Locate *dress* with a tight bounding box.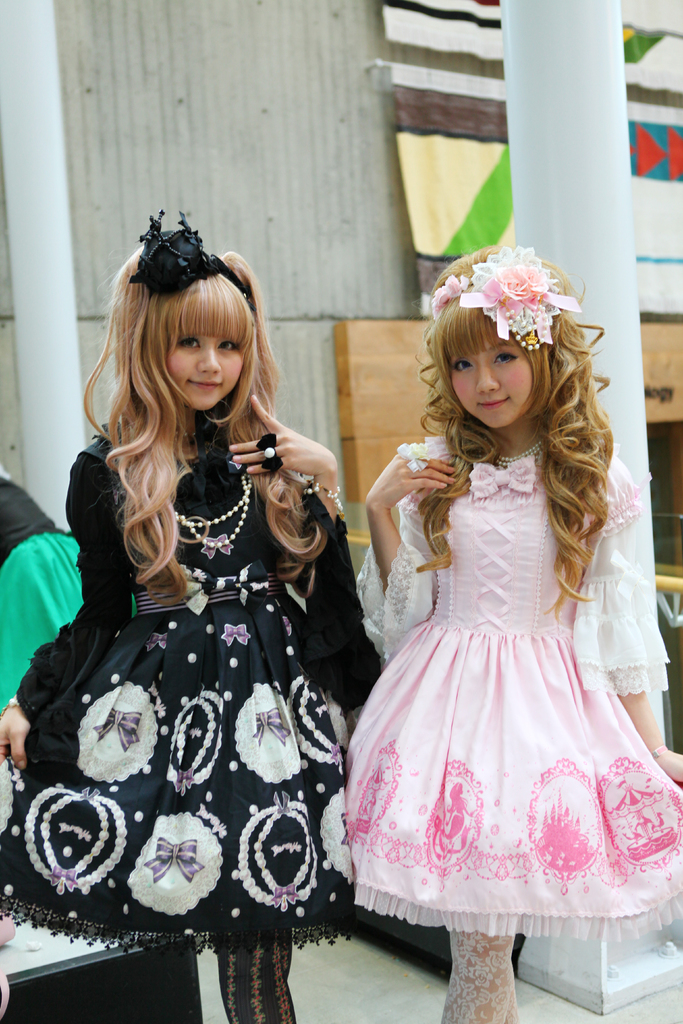
[346, 433, 682, 940].
